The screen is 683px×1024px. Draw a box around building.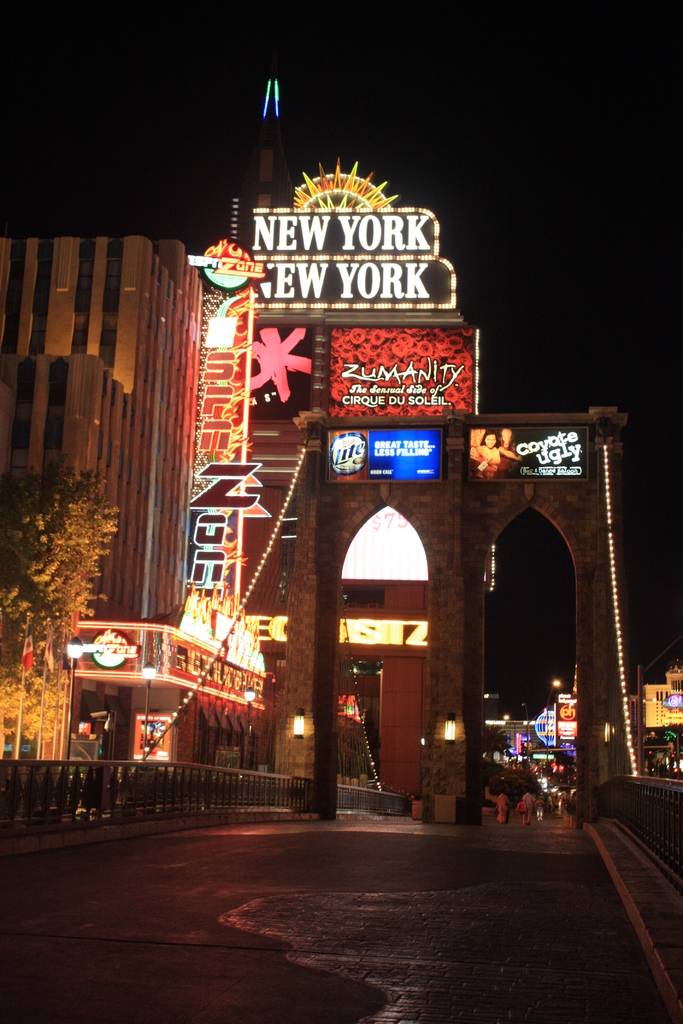
BBox(0, 171, 490, 822).
